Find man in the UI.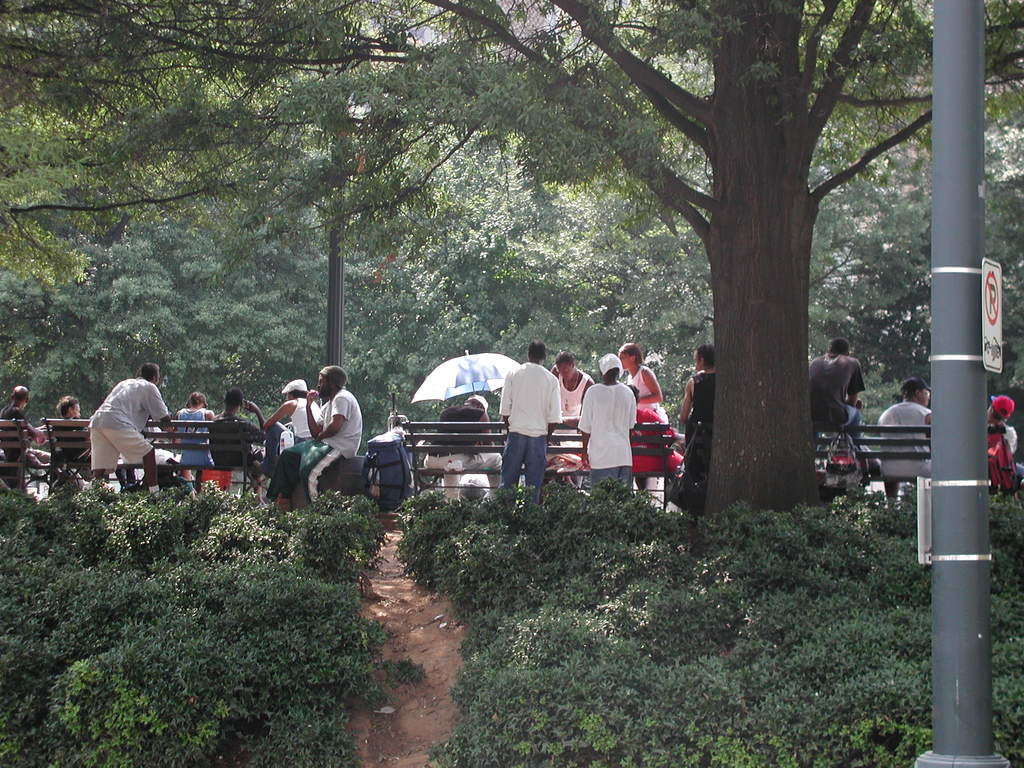
UI element at bbox=[878, 376, 929, 511].
